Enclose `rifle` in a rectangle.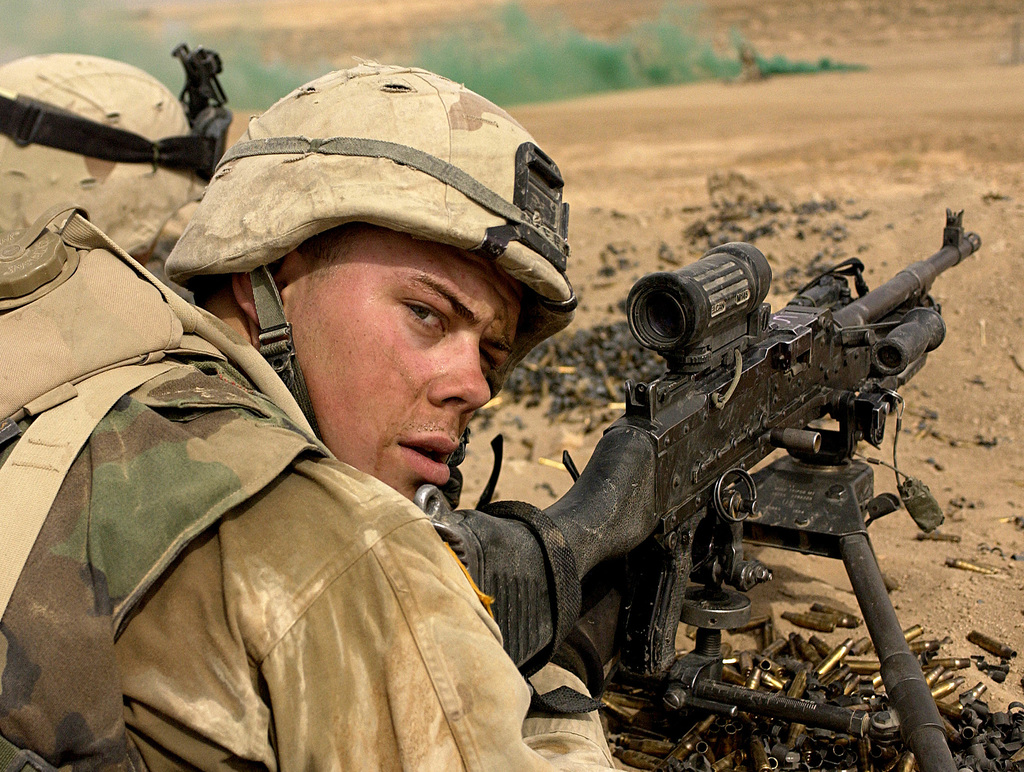
x1=530 y1=216 x2=994 y2=639.
